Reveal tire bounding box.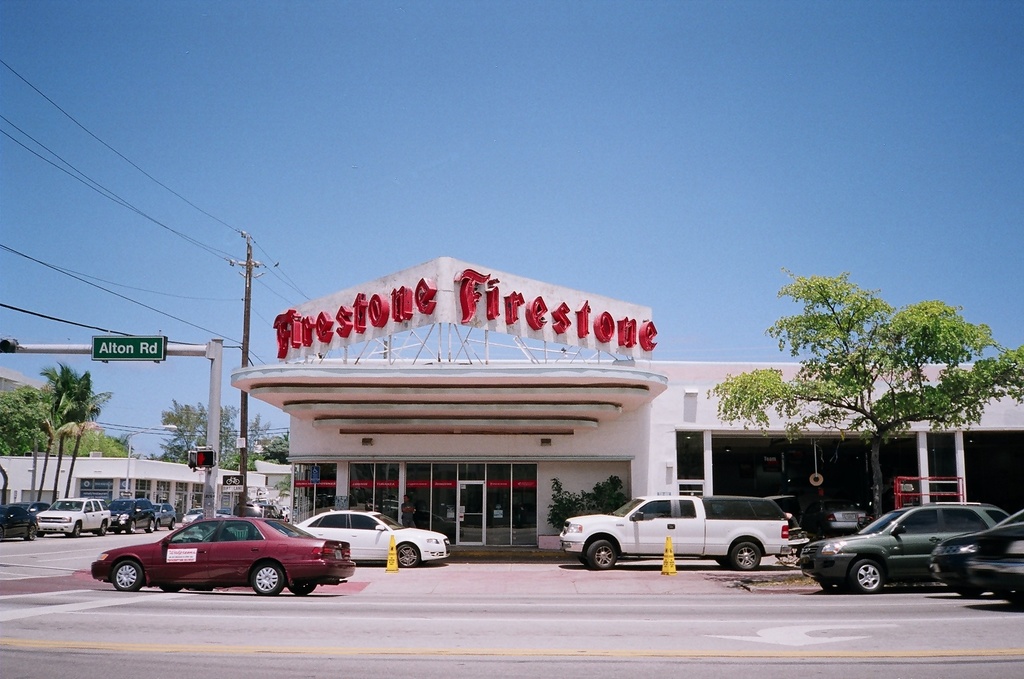
Revealed: crop(24, 524, 37, 541).
